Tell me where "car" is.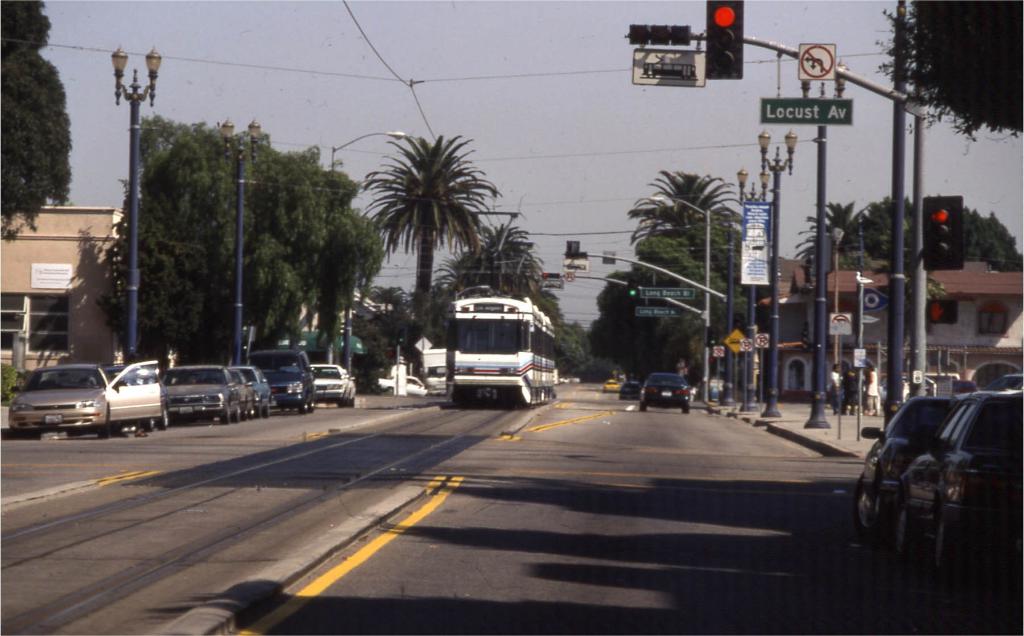
"car" is at BBox(604, 380, 616, 391).
